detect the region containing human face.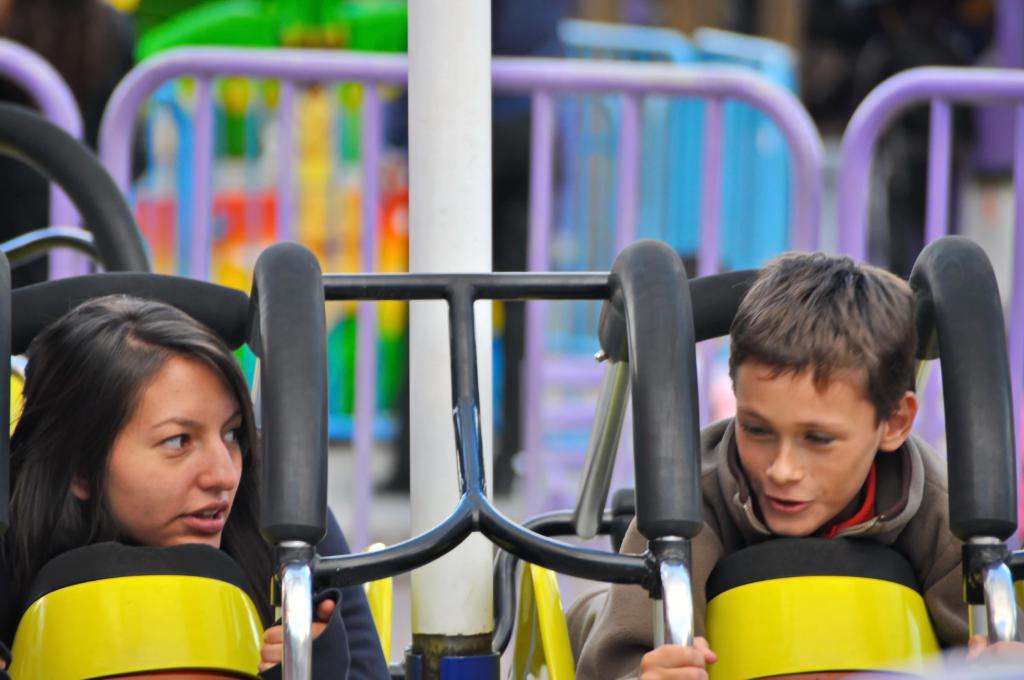
{"x1": 112, "y1": 354, "x2": 248, "y2": 546}.
